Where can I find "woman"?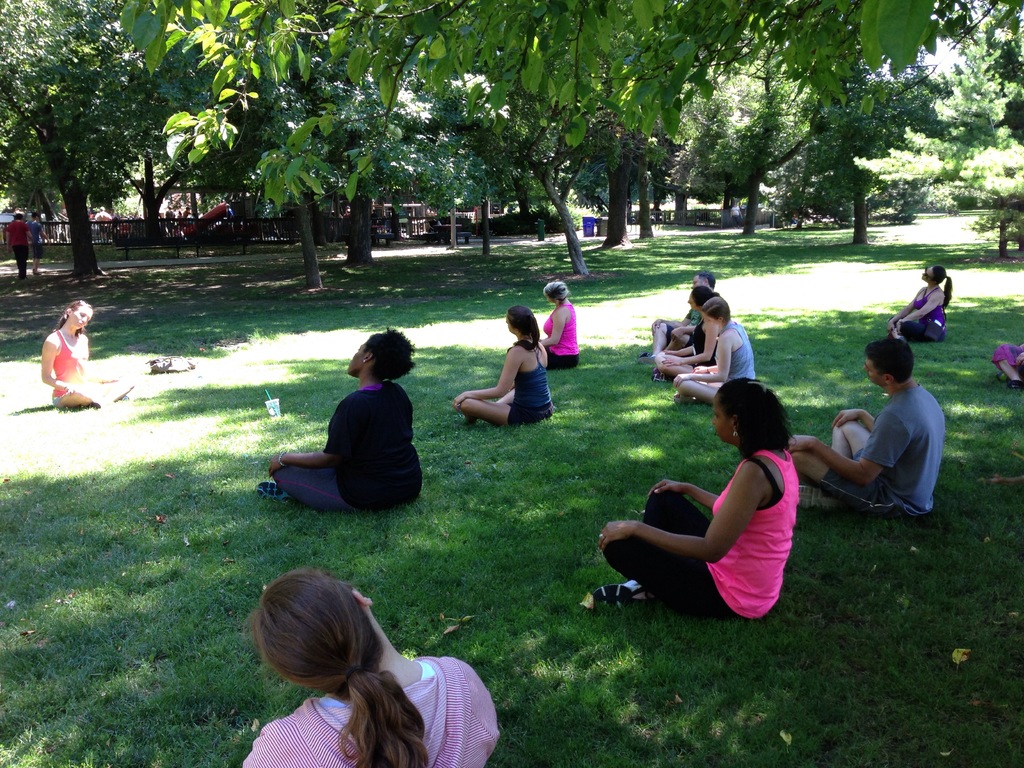
You can find it at (left=884, top=265, right=955, bottom=344).
